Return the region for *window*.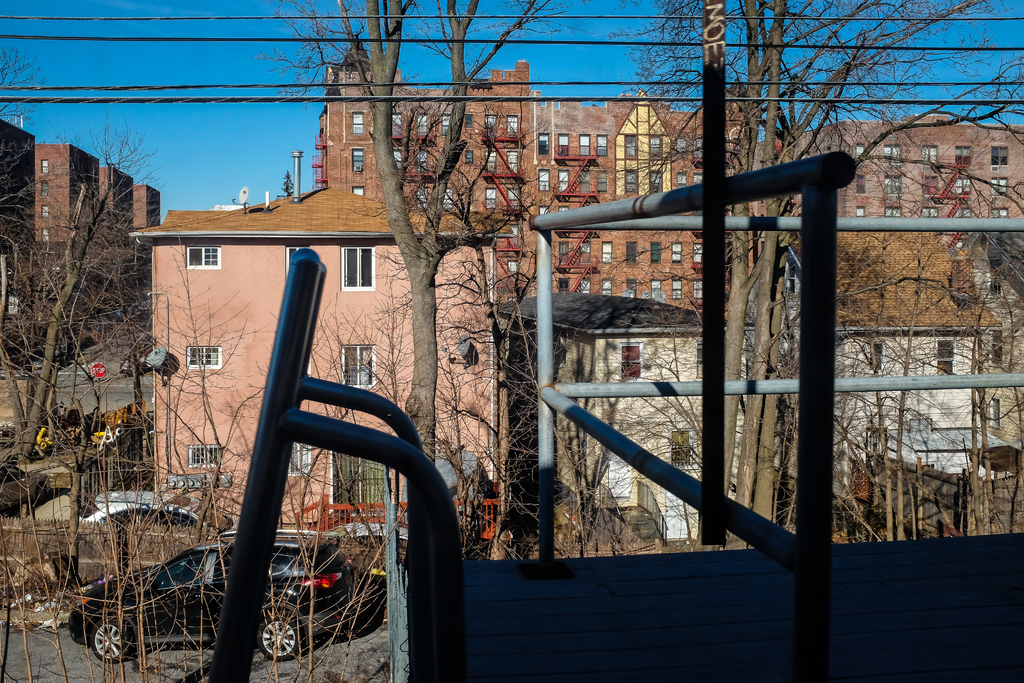
<region>189, 443, 221, 472</region>.
